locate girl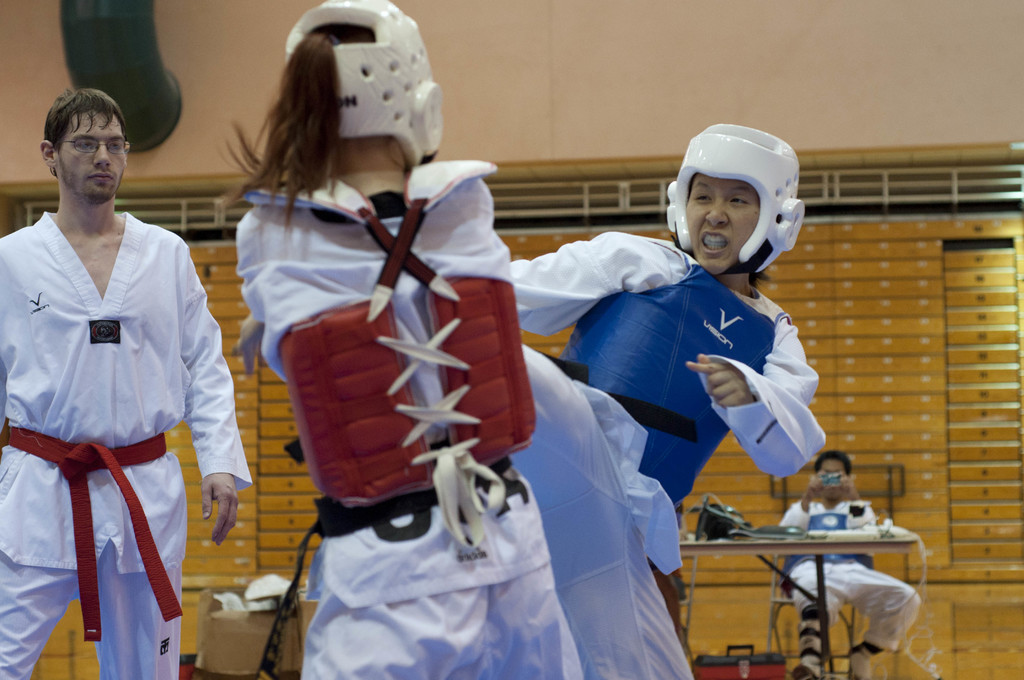
229 0 611 679
